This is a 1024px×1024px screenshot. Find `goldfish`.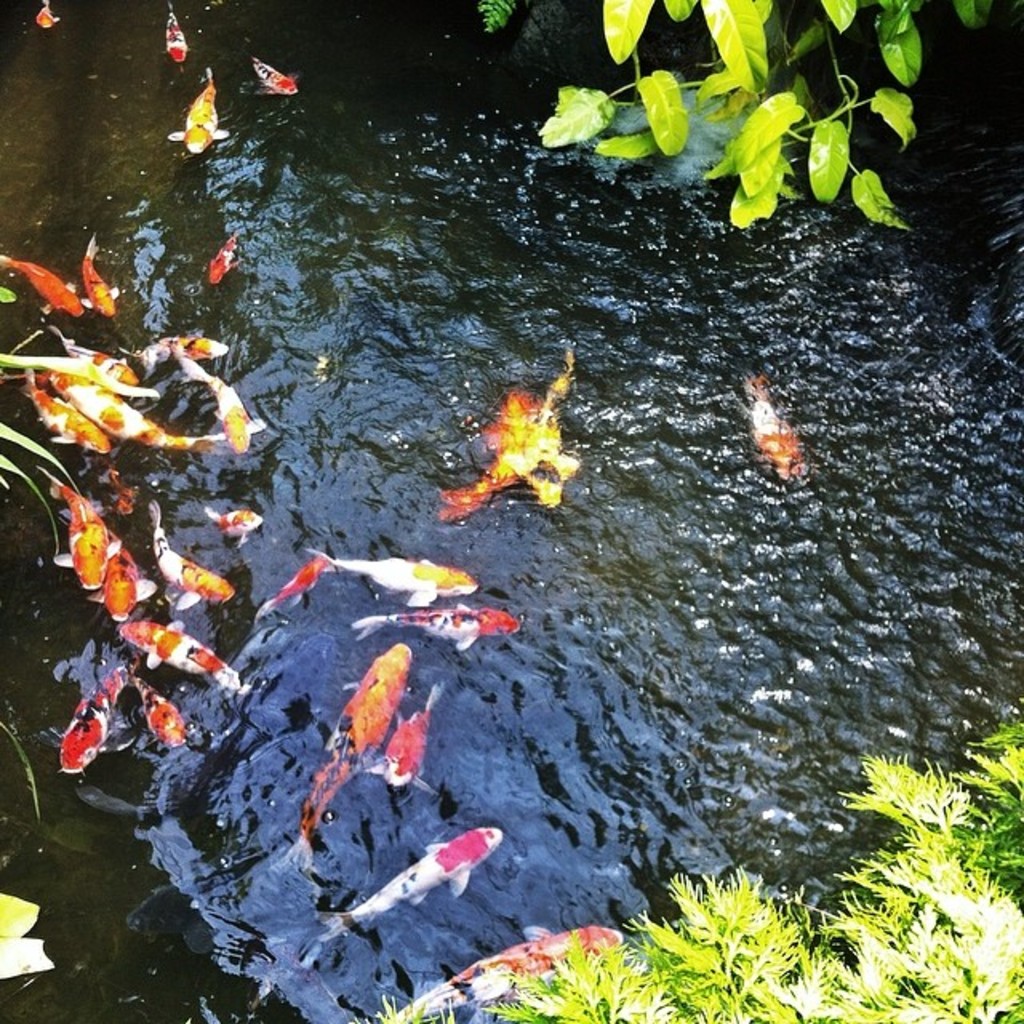
Bounding box: BBox(352, 602, 523, 646).
